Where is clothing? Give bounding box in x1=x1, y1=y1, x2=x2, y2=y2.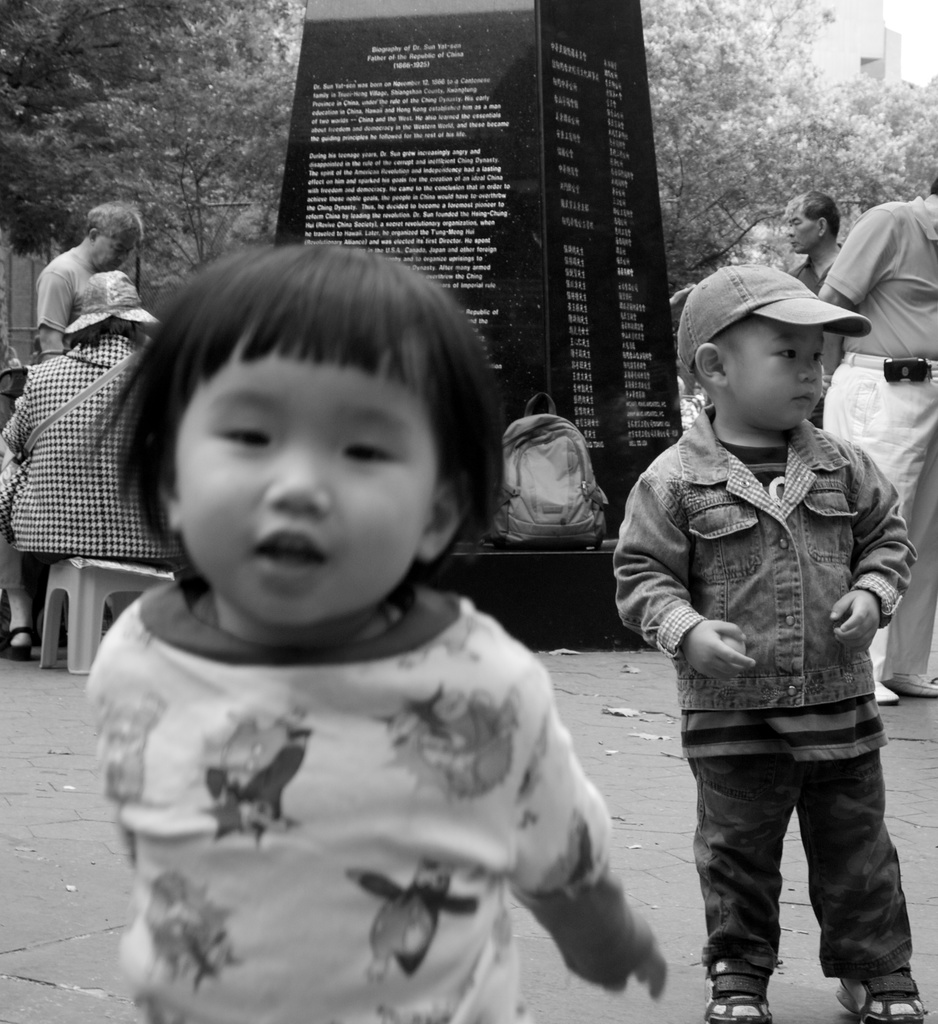
x1=807, y1=196, x2=937, y2=705.
